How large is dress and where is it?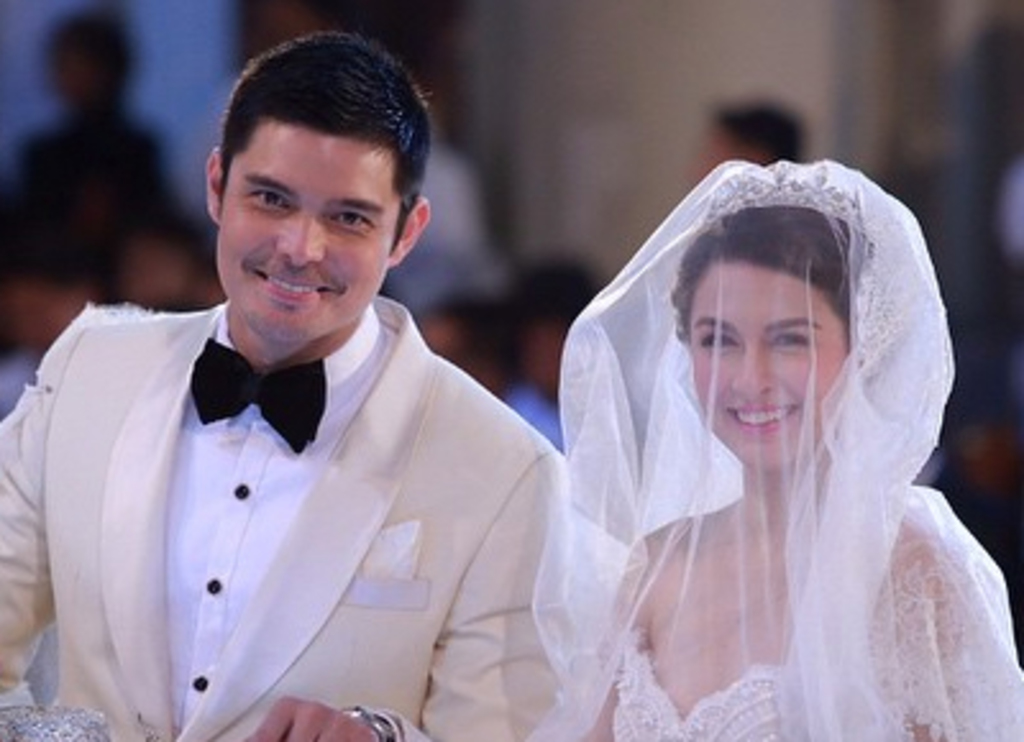
Bounding box: {"left": 614, "top": 627, "right": 927, "bottom": 739}.
